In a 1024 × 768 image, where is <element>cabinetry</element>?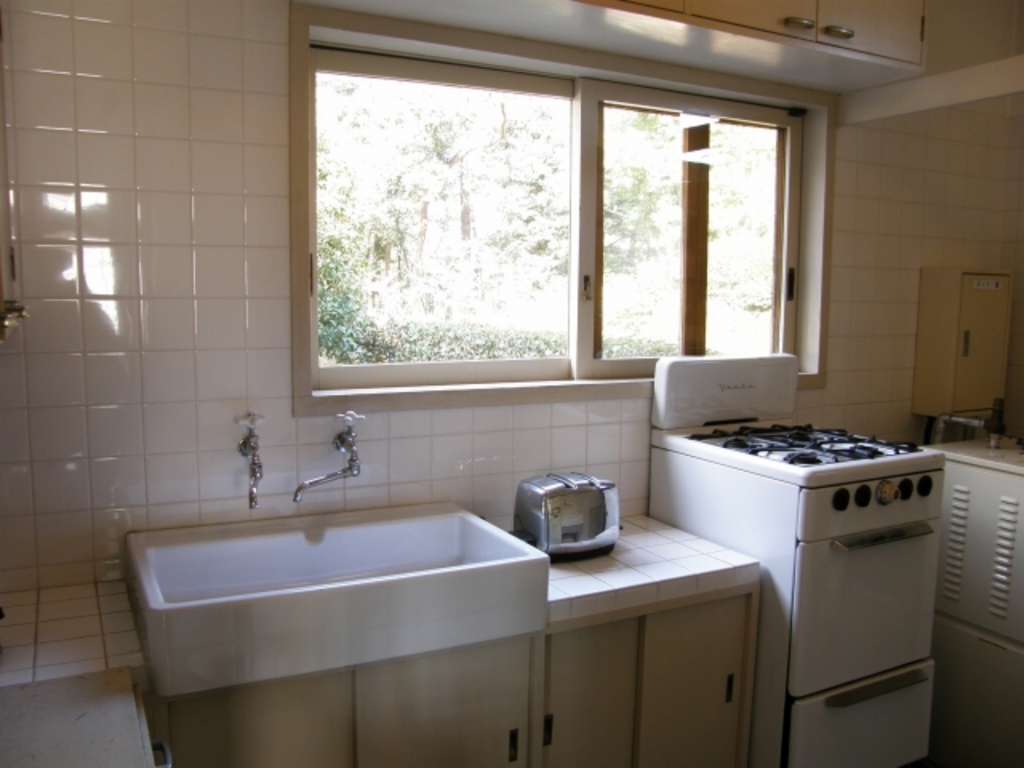
{"left": 954, "top": 275, "right": 1014, "bottom": 419}.
